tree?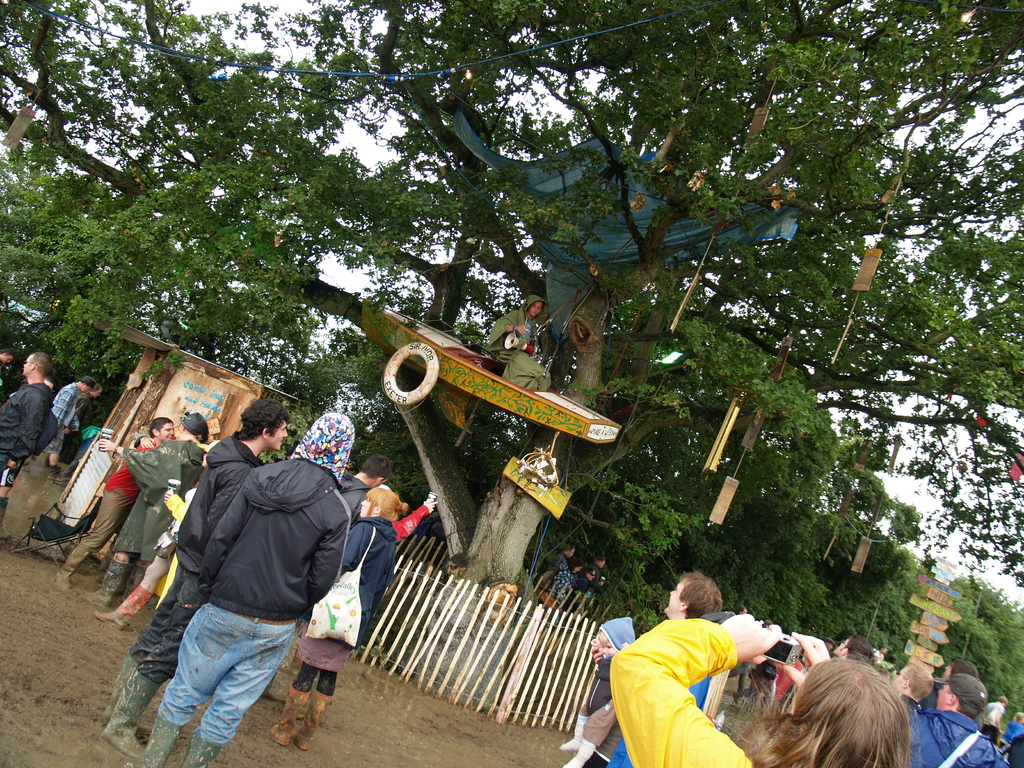
(134, 0, 1023, 573)
